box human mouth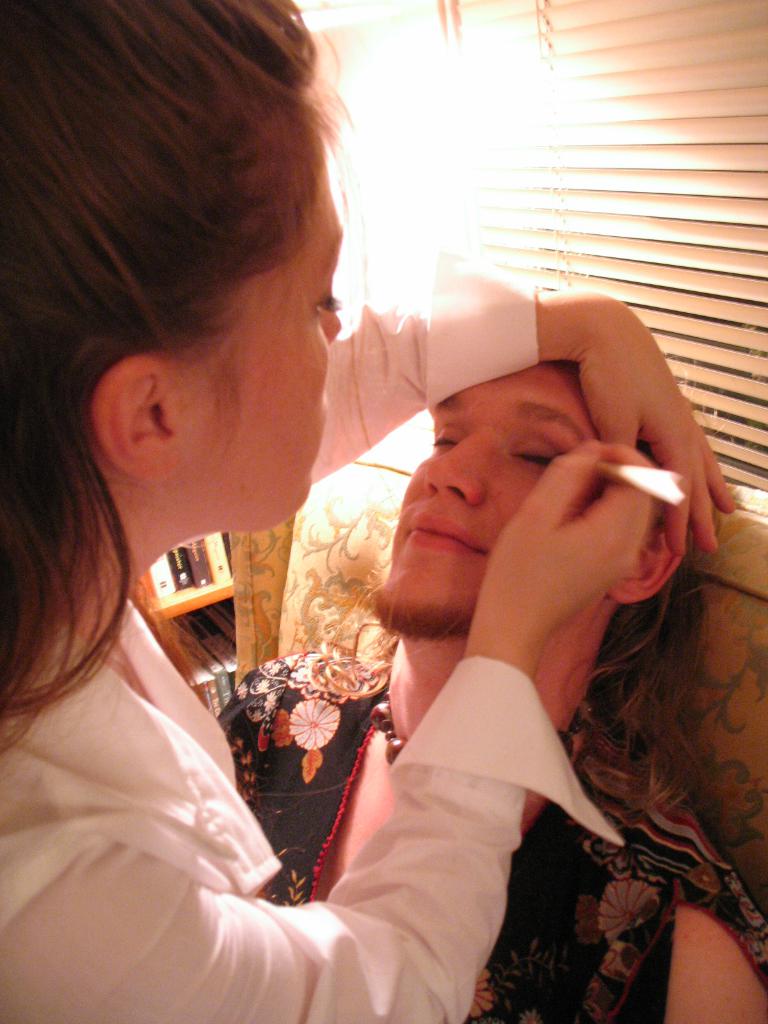
l=396, t=513, r=489, b=564
